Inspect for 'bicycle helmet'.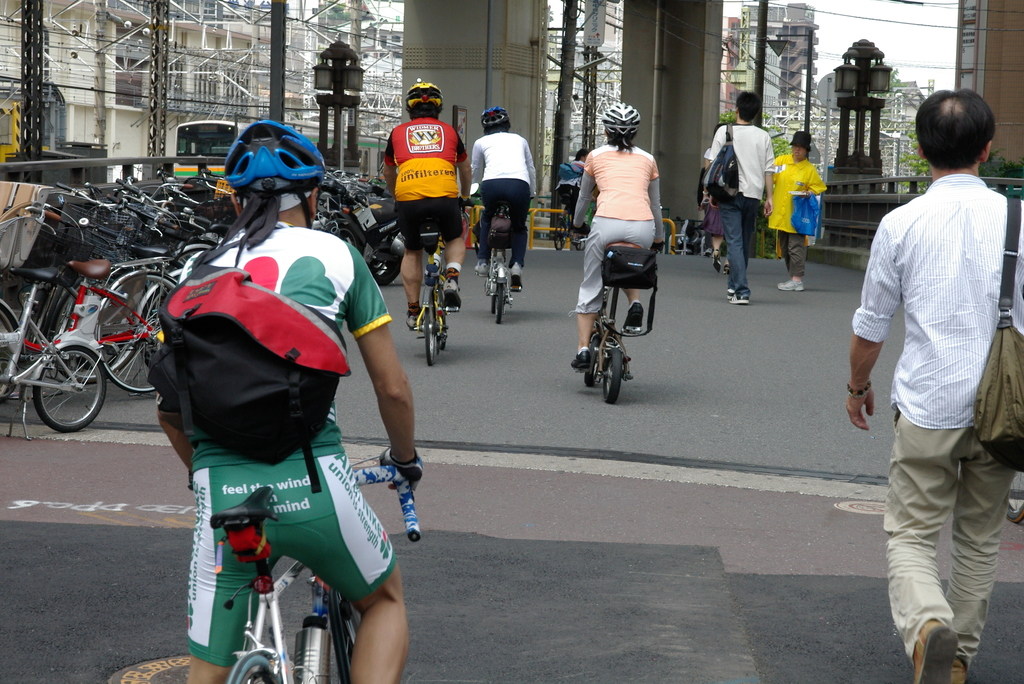
Inspection: <region>599, 103, 639, 129</region>.
